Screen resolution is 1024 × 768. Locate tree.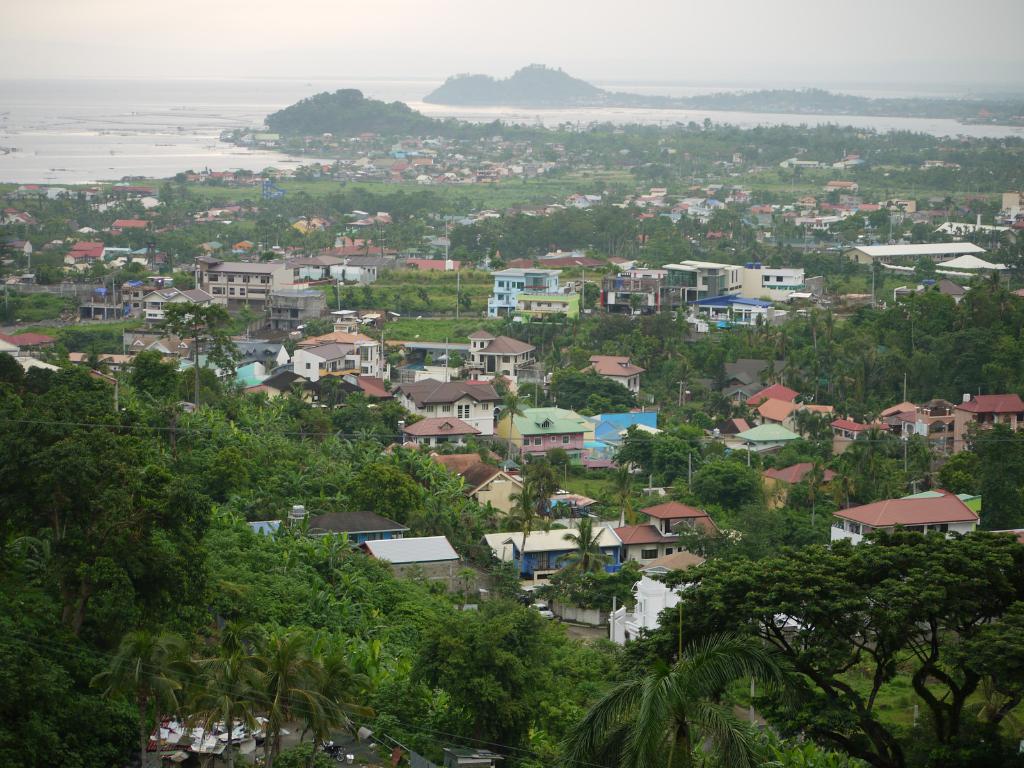
bbox=(834, 220, 860, 234).
